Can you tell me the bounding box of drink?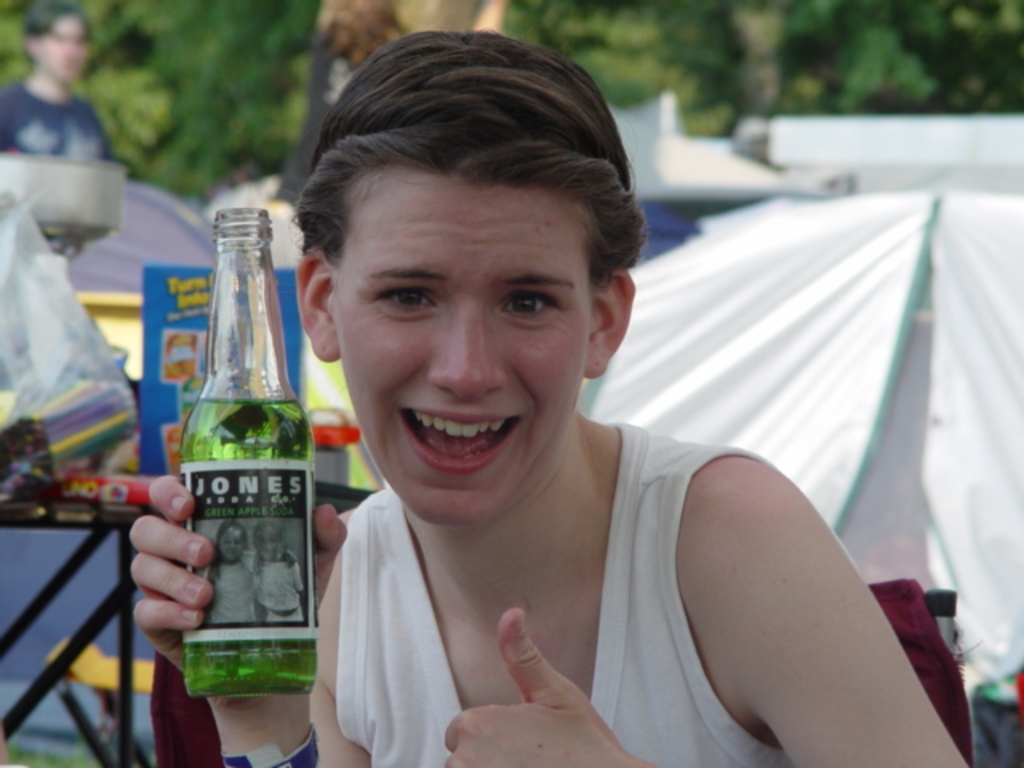
163 203 310 734.
